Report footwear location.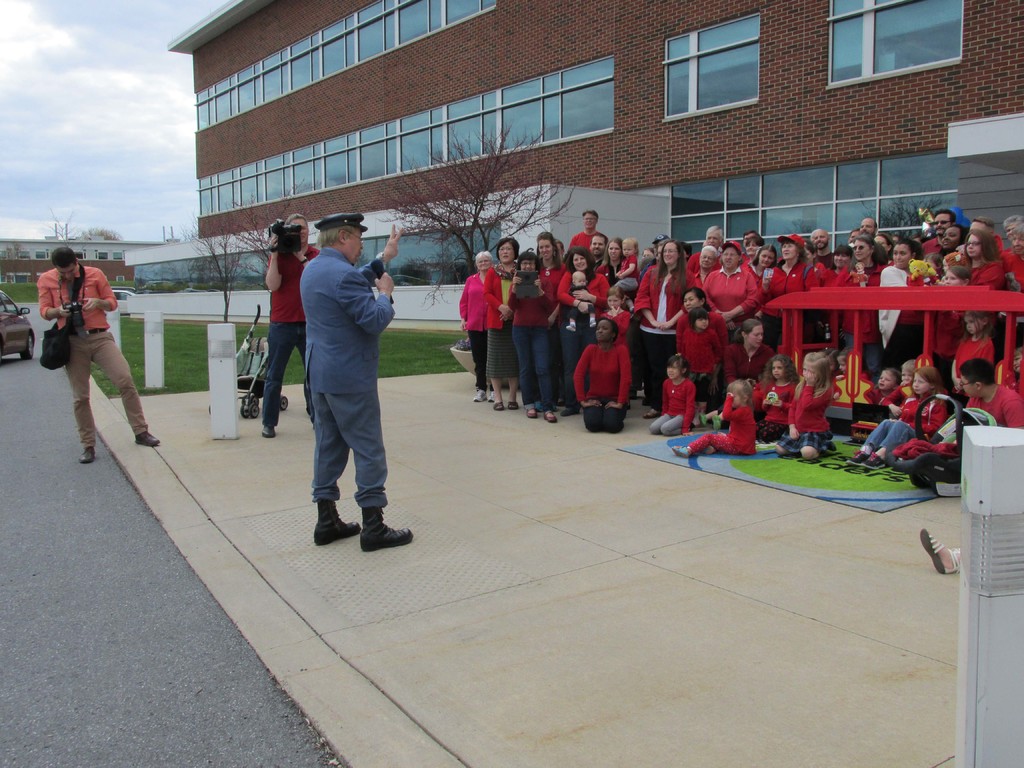
Report: Rect(79, 449, 95, 460).
